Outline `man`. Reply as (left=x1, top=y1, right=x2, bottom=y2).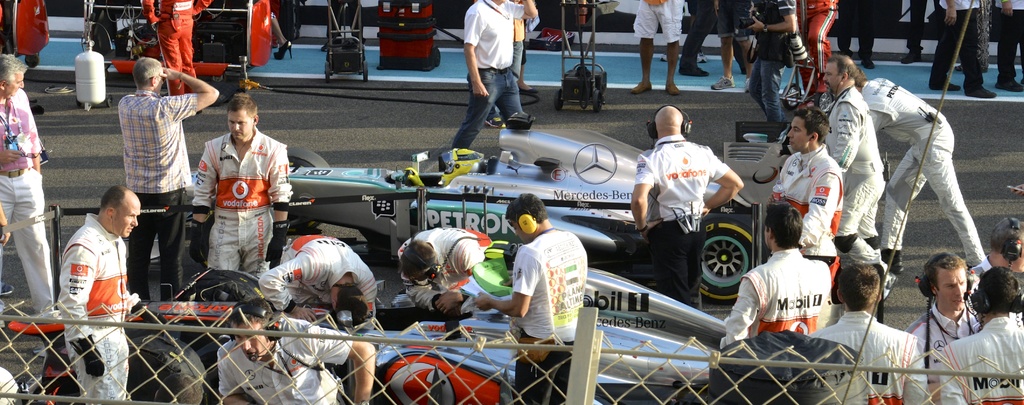
(left=806, top=261, right=926, bottom=404).
